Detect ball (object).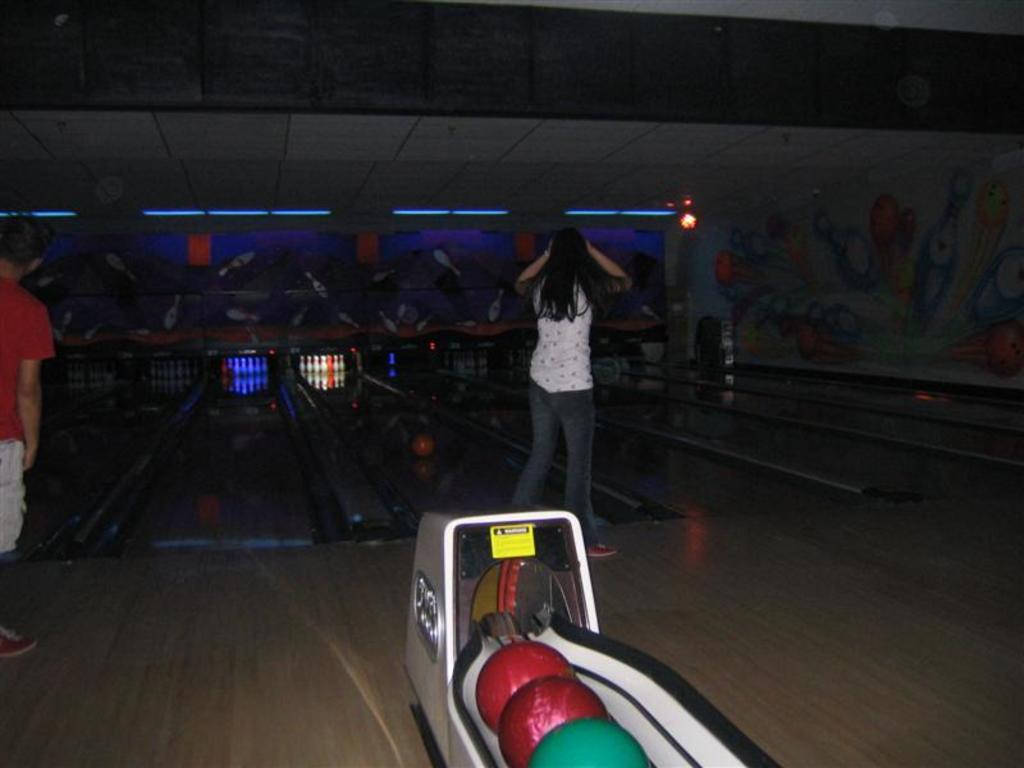
Detected at [476, 641, 572, 732].
